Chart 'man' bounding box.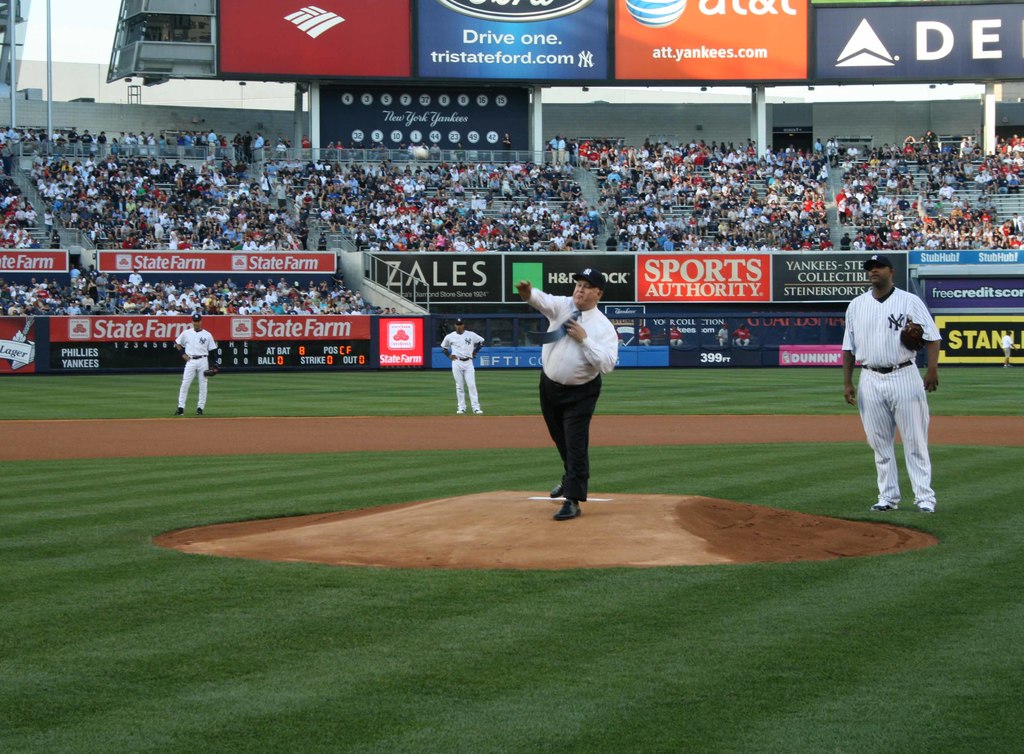
Charted: {"x1": 999, "y1": 328, "x2": 1016, "y2": 367}.
